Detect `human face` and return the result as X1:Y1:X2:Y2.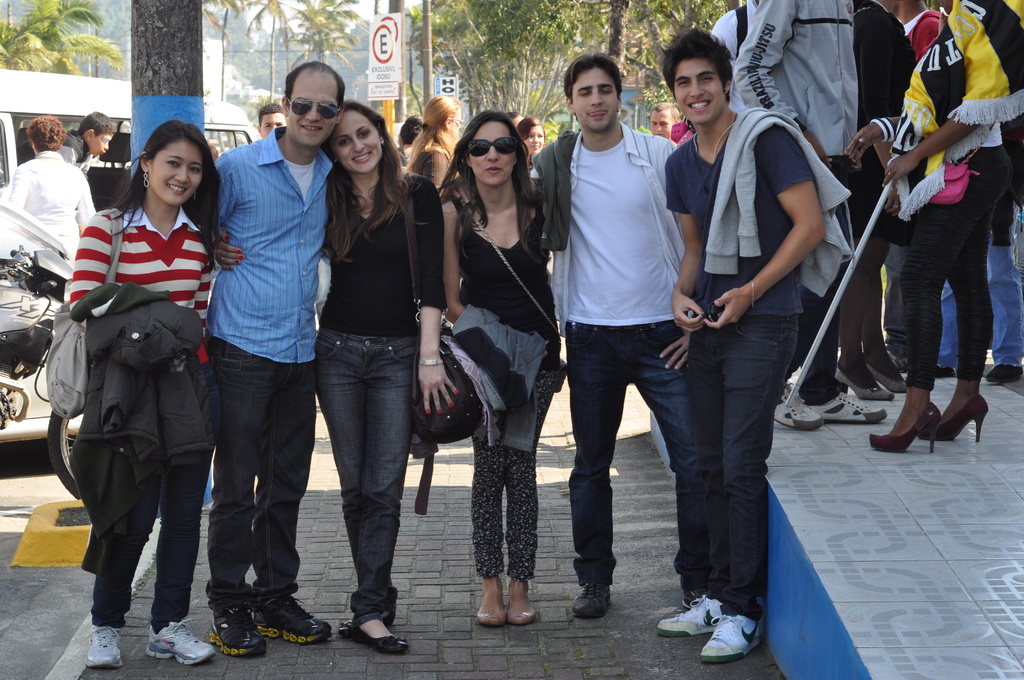
332:110:385:174.
